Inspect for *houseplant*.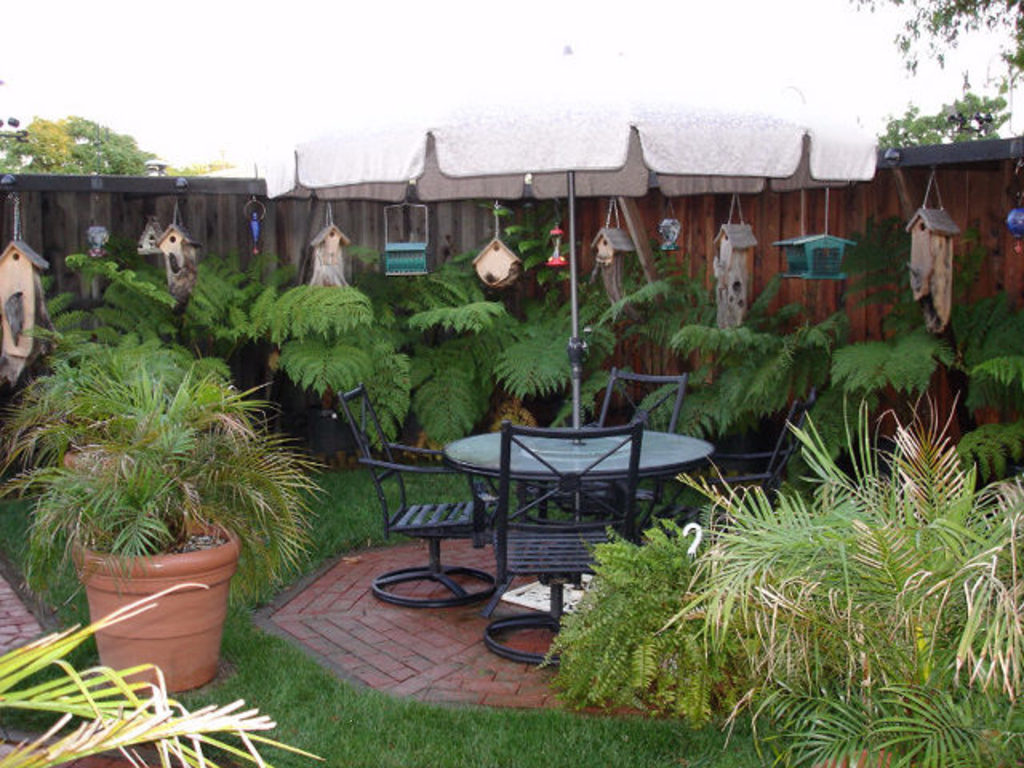
Inspection: (left=0, top=344, right=336, bottom=696).
